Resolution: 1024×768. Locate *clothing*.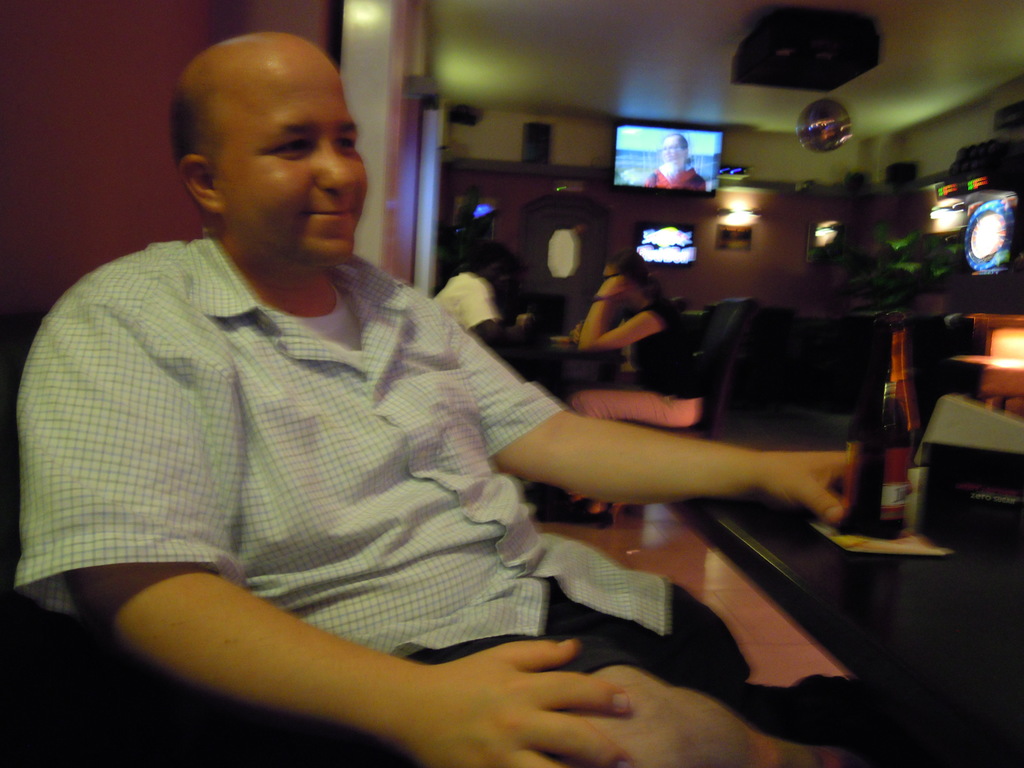
detection(427, 264, 489, 340).
